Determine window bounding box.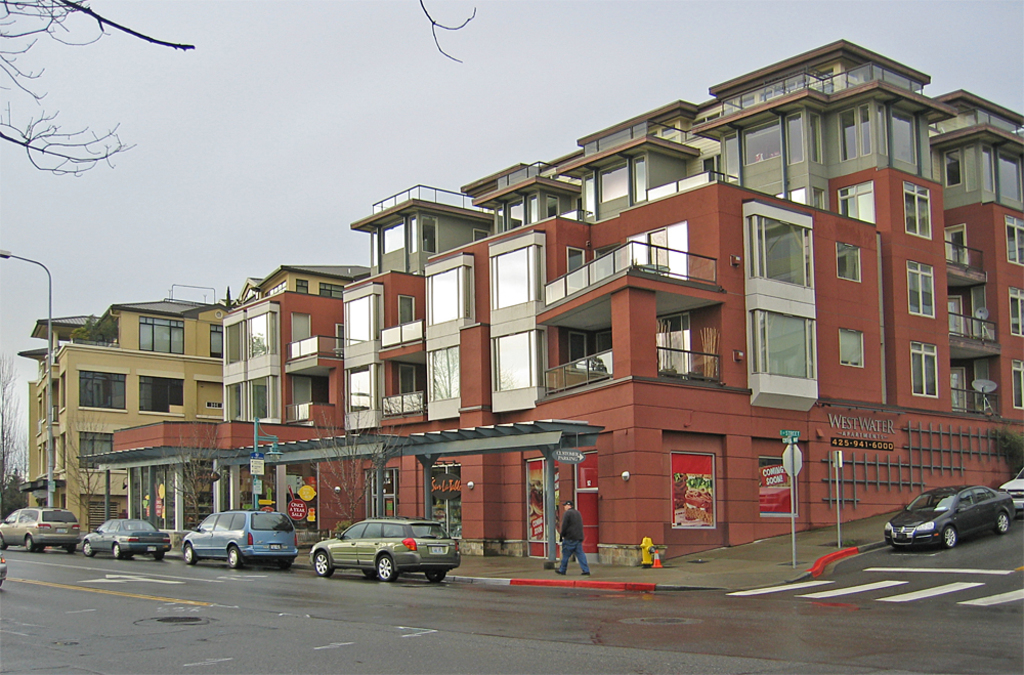
Determined: [x1=342, y1=290, x2=382, y2=347].
